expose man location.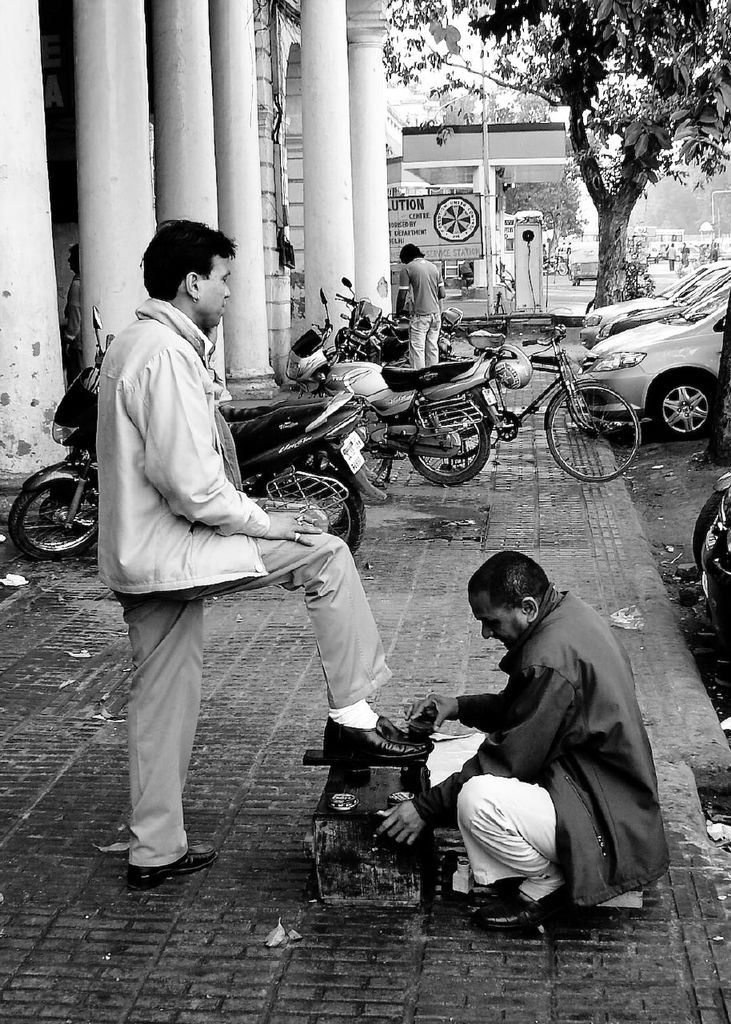
Exposed at {"x1": 94, "y1": 221, "x2": 437, "y2": 885}.
